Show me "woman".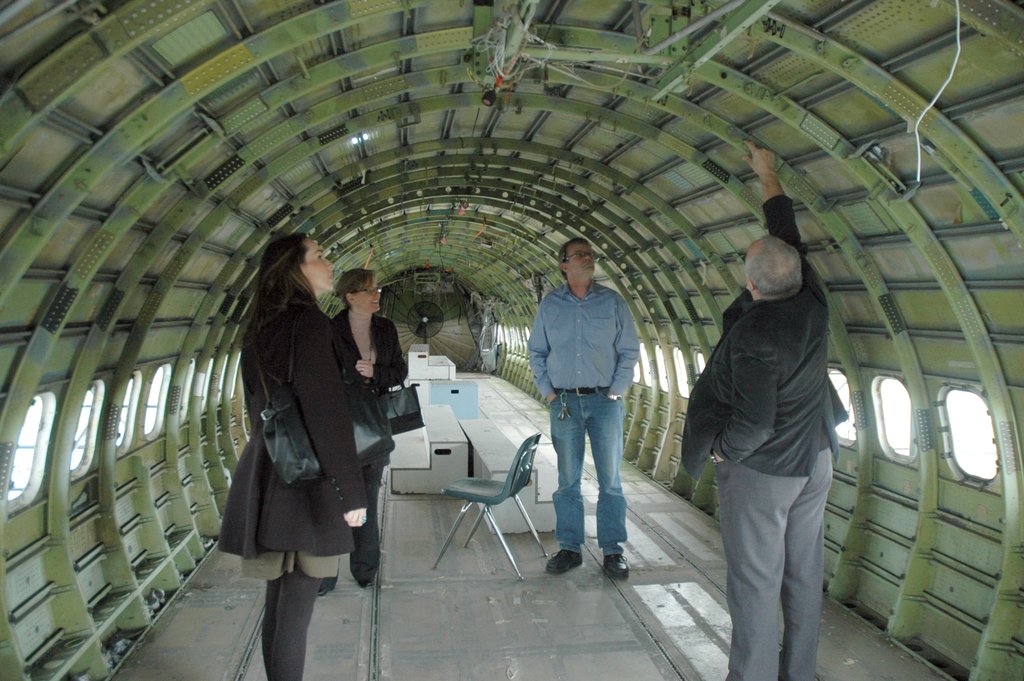
"woman" is here: region(321, 270, 406, 593).
